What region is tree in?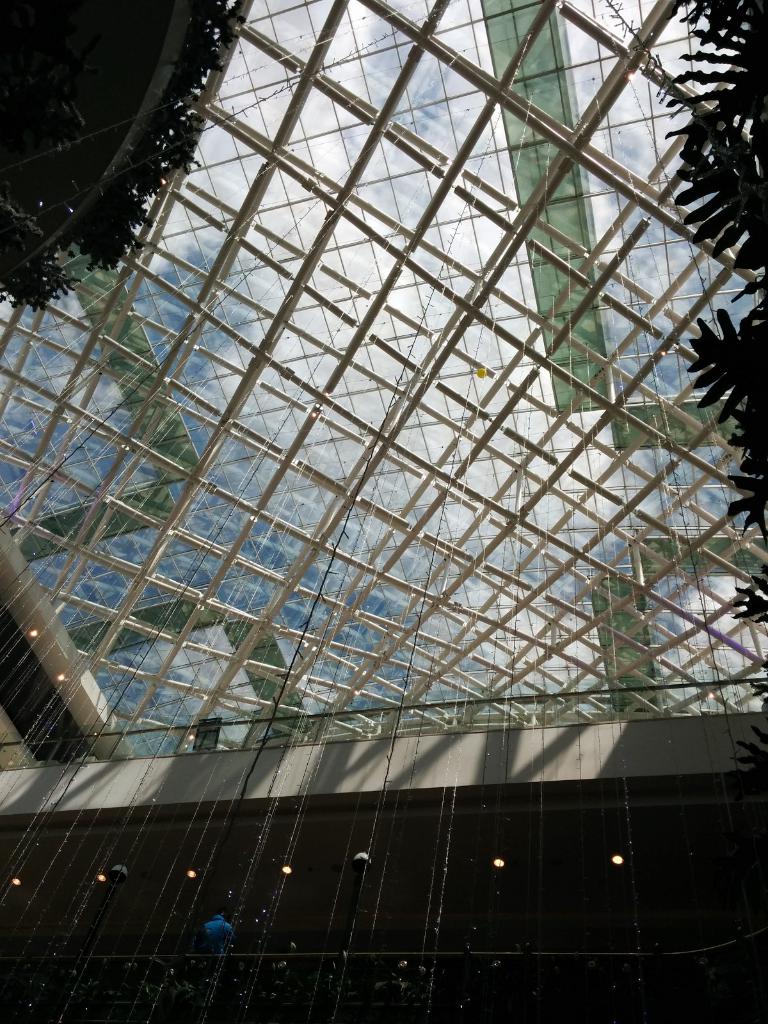
l=0, t=0, r=240, b=312.
